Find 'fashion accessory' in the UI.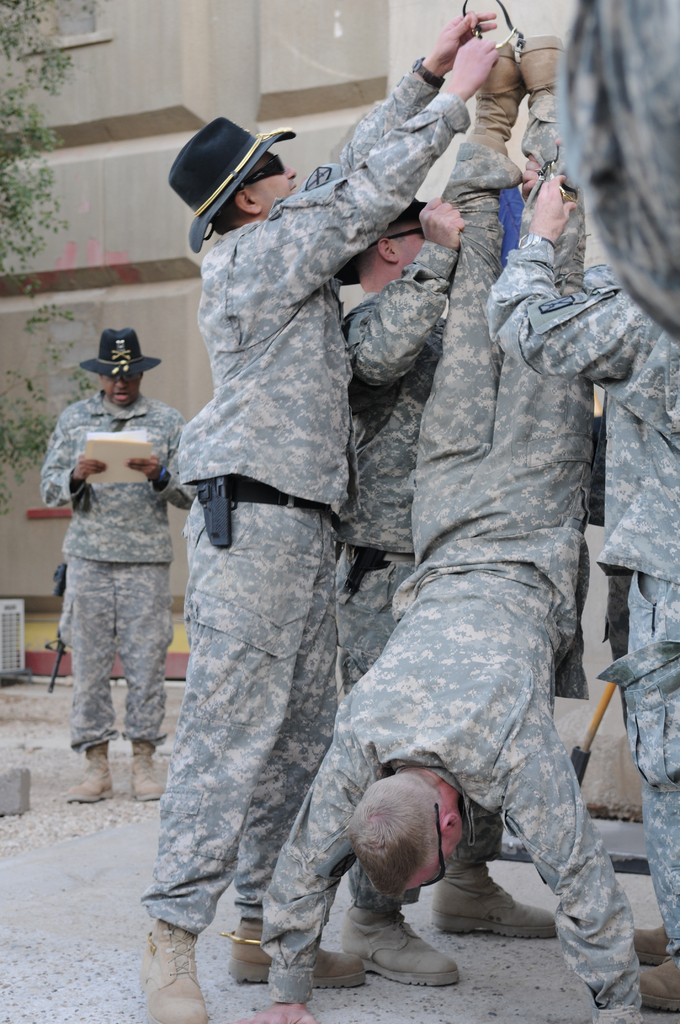
UI element at 409:57:446:87.
